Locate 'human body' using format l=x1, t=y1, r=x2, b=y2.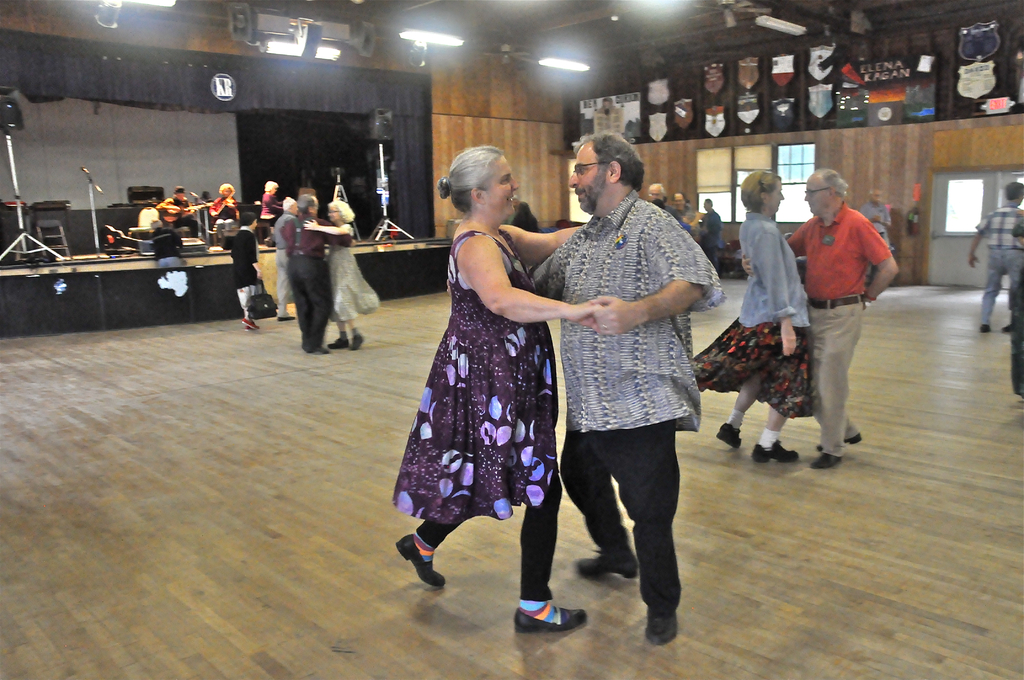
l=229, t=229, r=268, b=333.
